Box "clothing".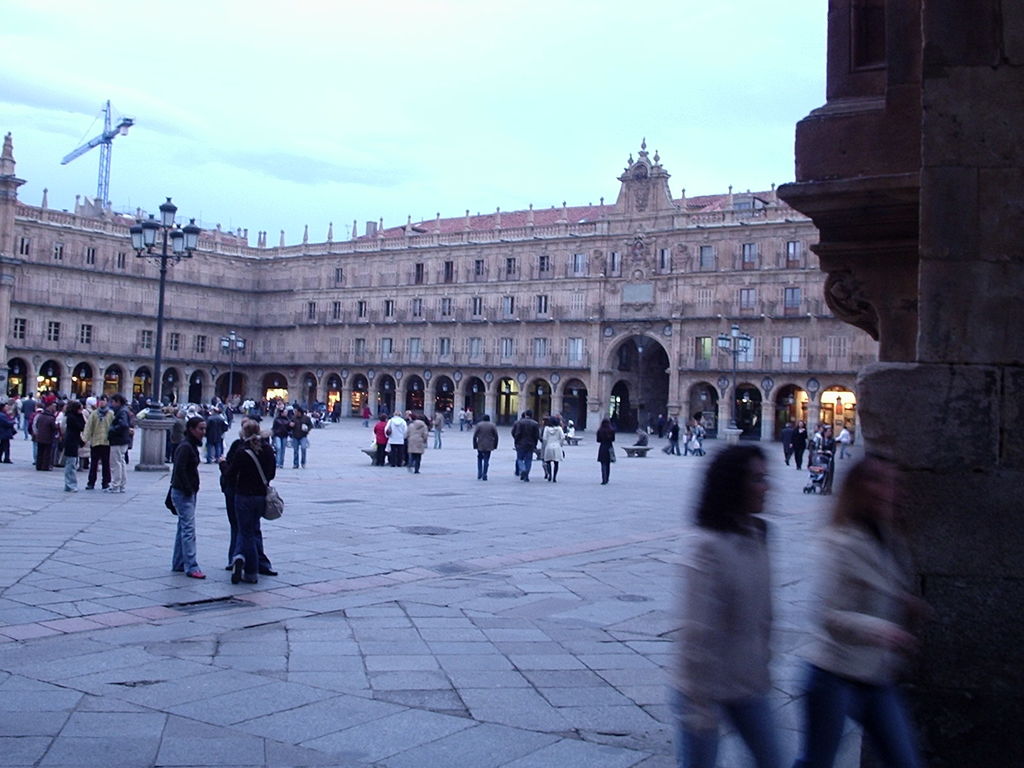
[218, 442, 266, 570].
